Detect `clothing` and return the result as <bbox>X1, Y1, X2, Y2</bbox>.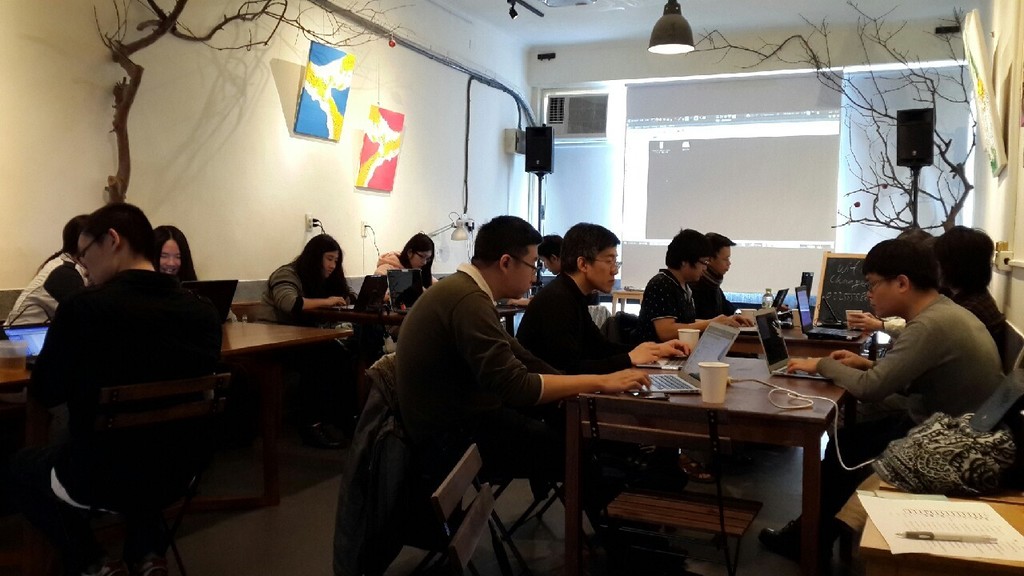
<bbox>954, 282, 1006, 362</bbox>.
